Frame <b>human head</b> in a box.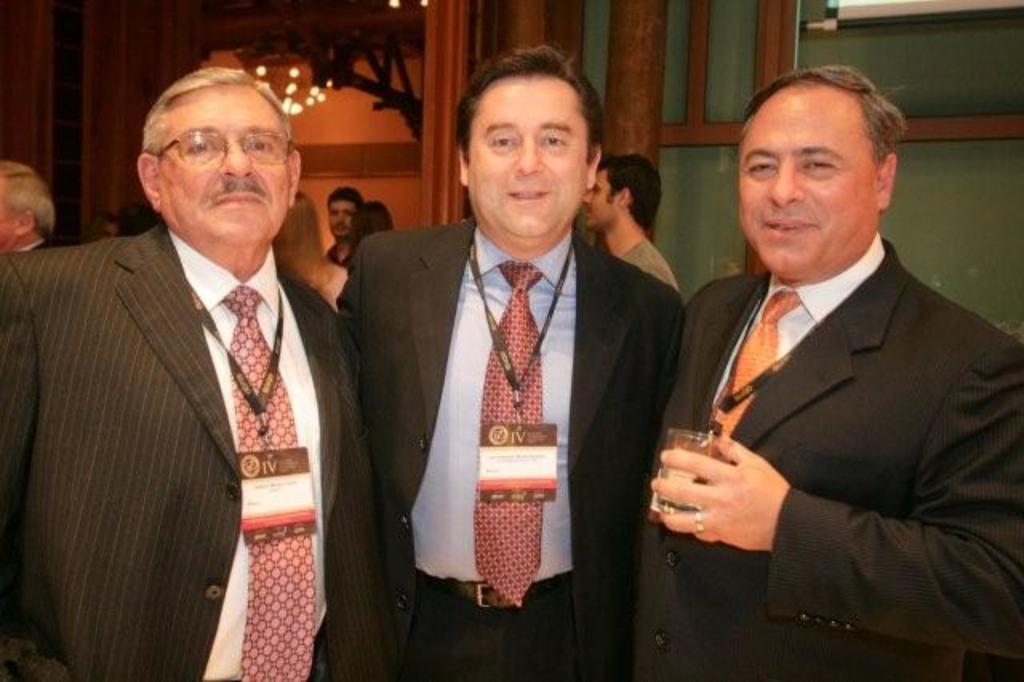
pyautogui.locateOnScreen(453, 42, 608, 240).
